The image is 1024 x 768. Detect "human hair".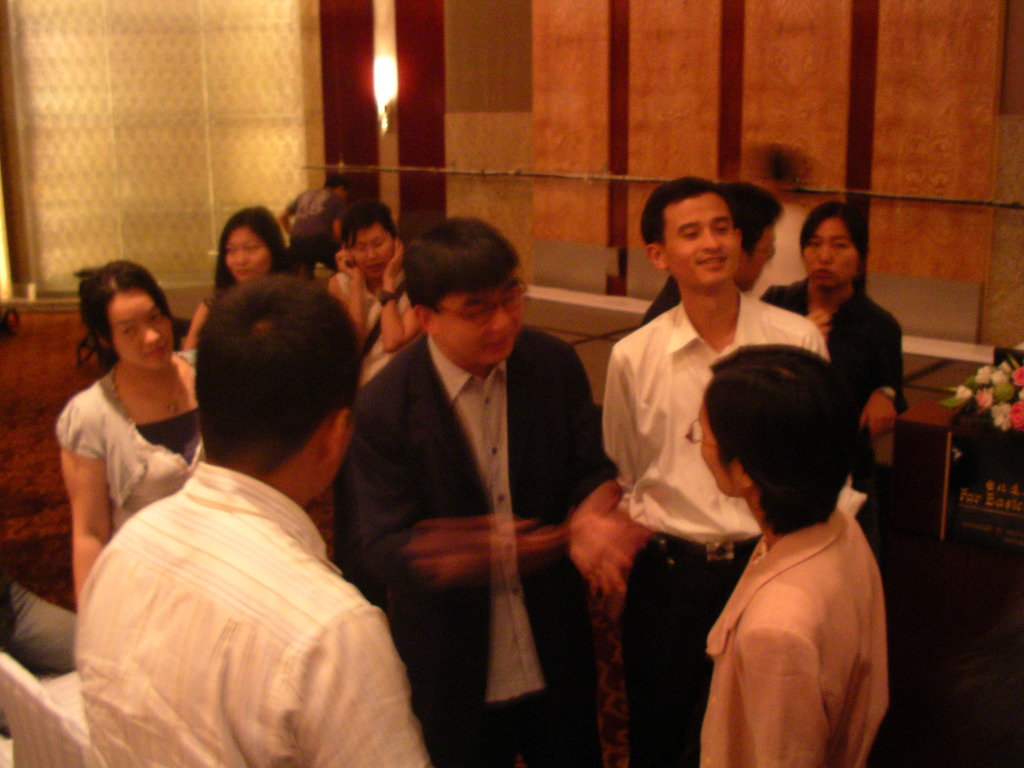
Detection: l=636, t=177, r=734, b=257.
